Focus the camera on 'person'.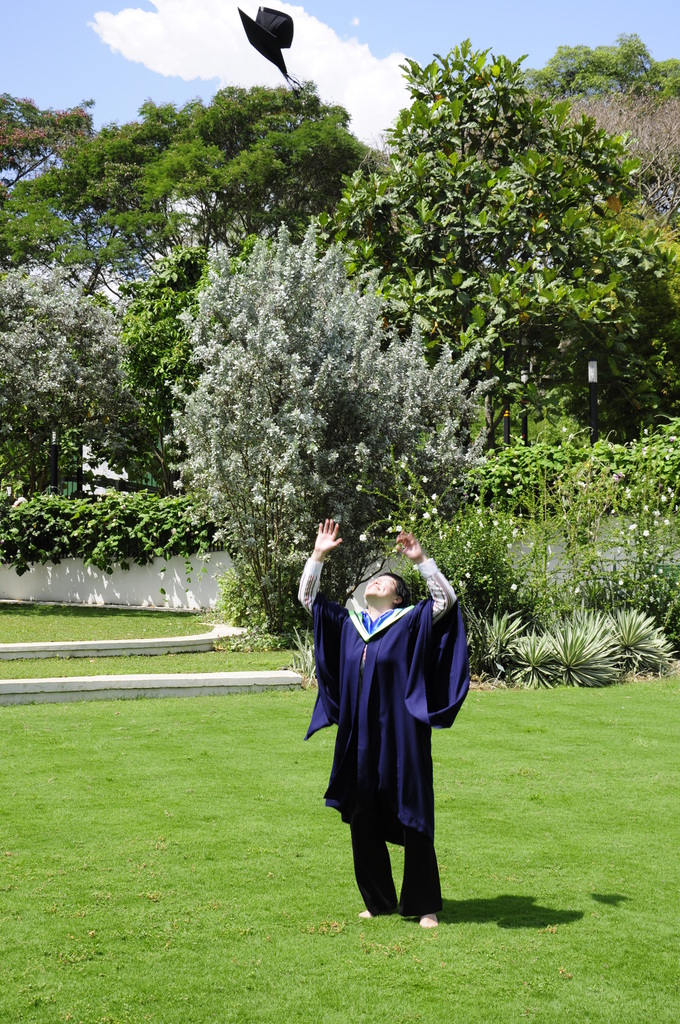
Focus region: BBox(318, 520, 471, 935).
